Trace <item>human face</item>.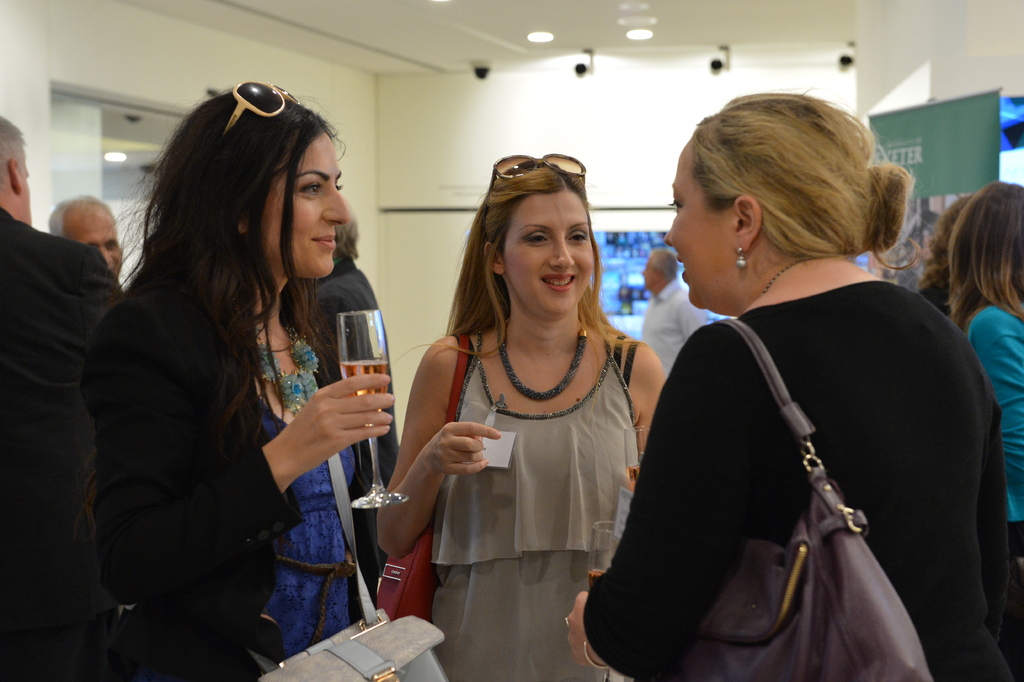
Traced to {"left": 638, "top": 261, "right": 653, "bottom": 292}.
